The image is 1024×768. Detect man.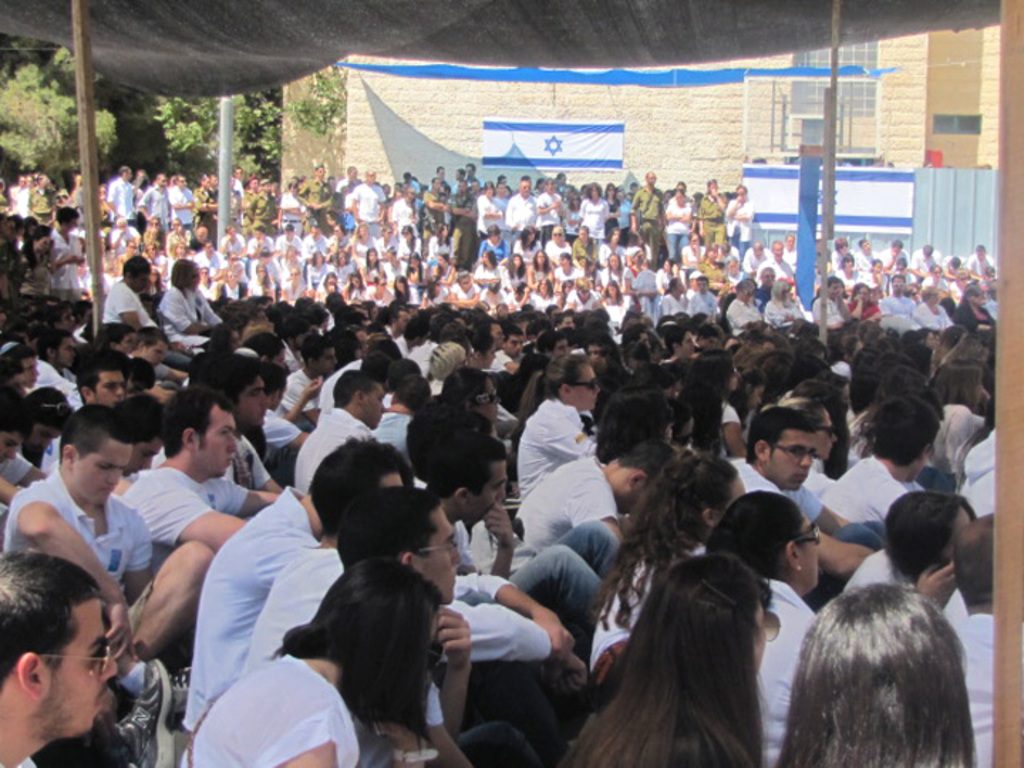
Detection: (112,383,287,549).
